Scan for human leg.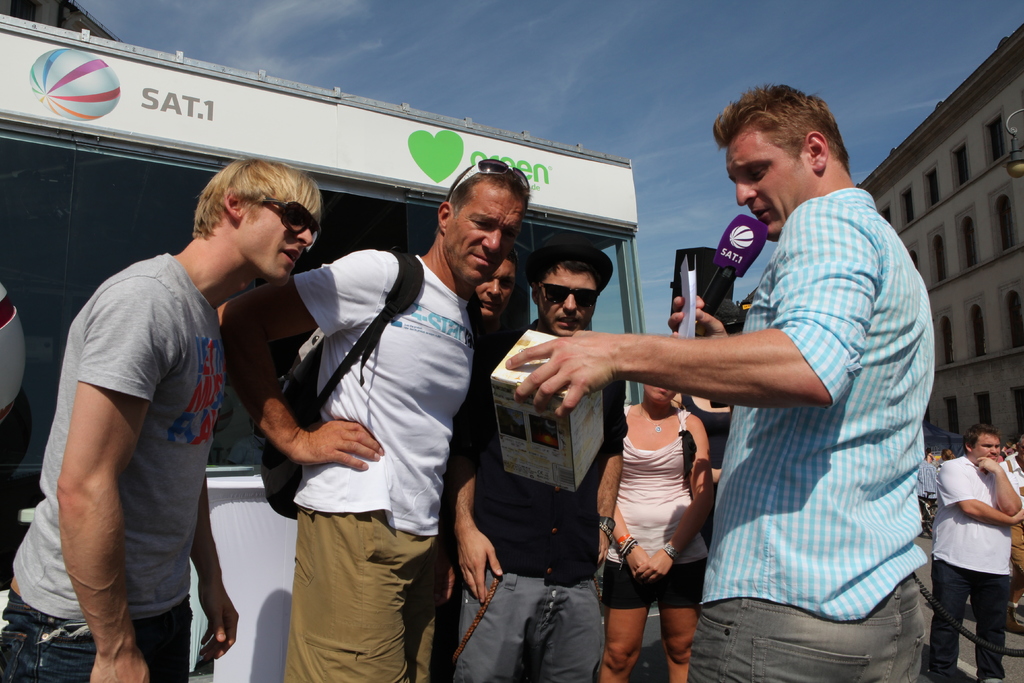
Scan result: 927:546:973:682.
